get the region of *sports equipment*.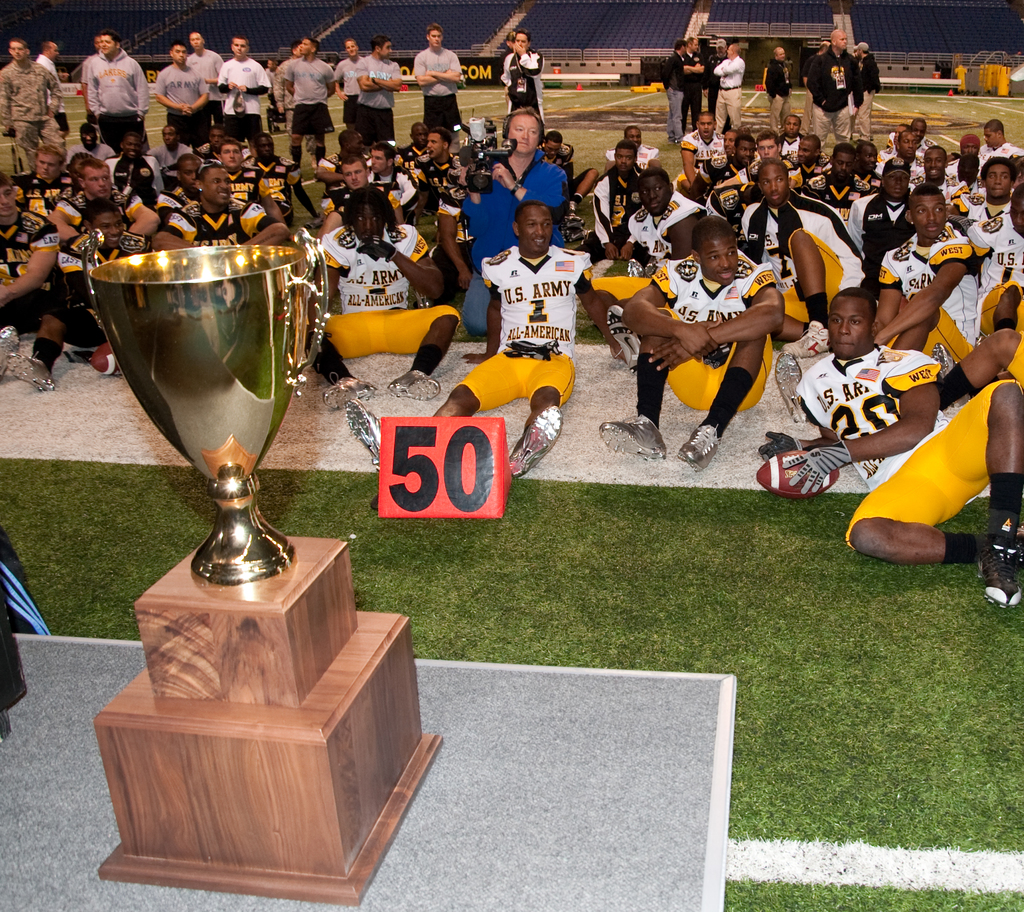
<bbox>784, 437, 851, 495</bbox>.
